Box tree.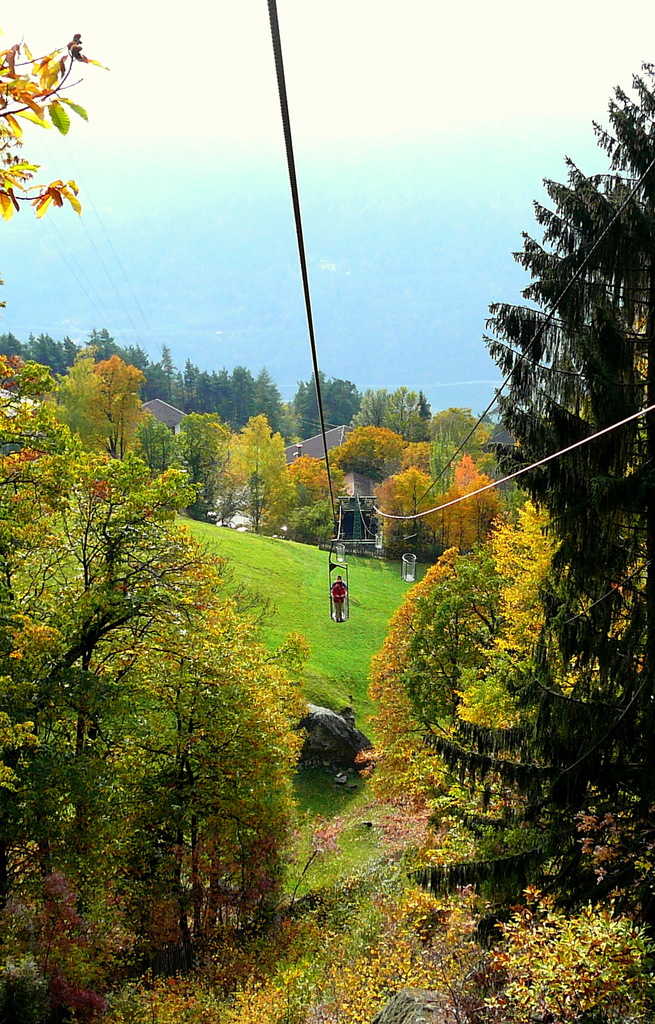
pyautogui.locateOnScreen(195, 374, 213, 418).
